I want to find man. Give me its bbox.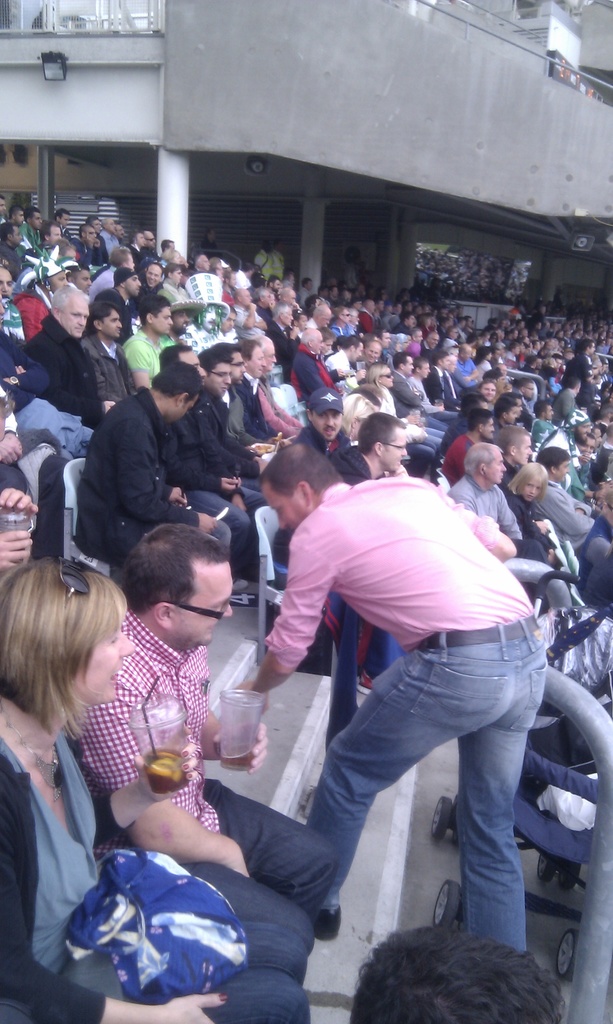
(left=275, top=237, right=287, bottom=276).
